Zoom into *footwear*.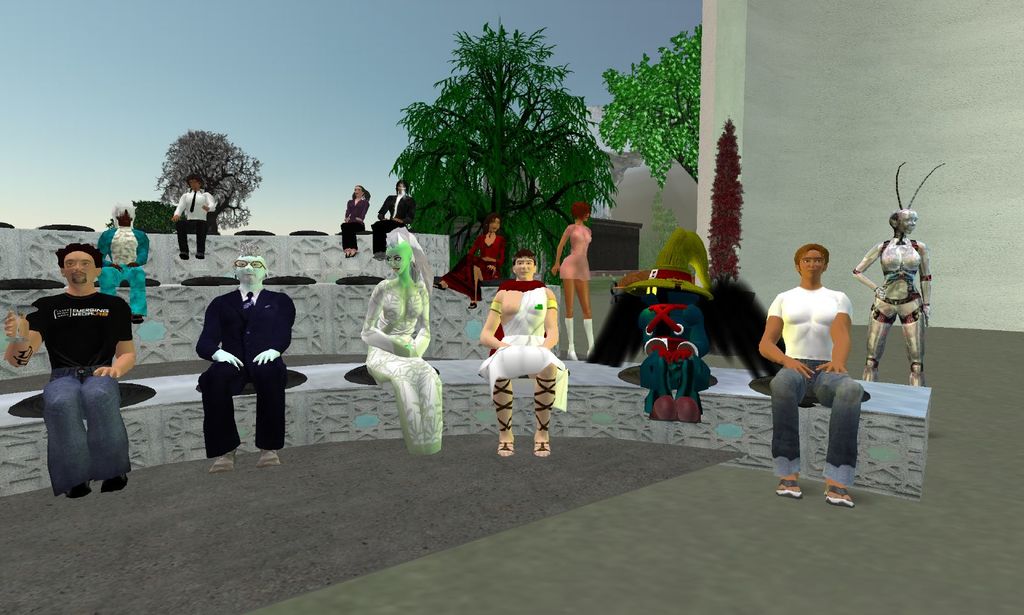
Zoom target: x1=207, y1=456, x2=235, y2=473.
